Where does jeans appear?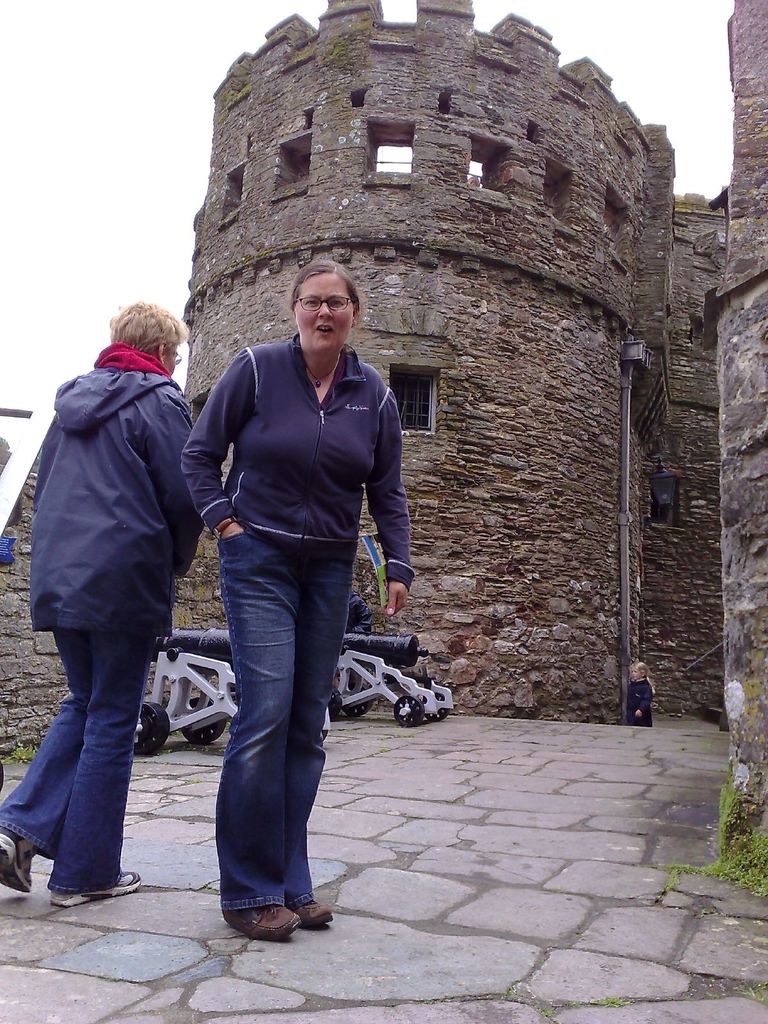
Appears at x1=197, y1=502, x2=378, y2=931.
